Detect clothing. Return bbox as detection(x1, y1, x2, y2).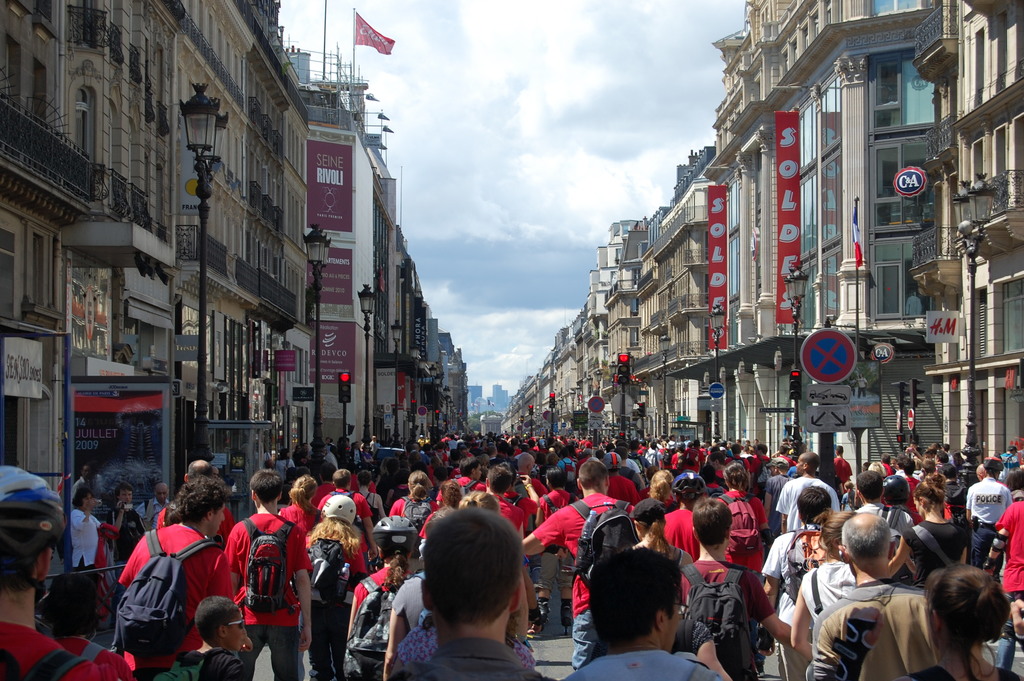
detection(544, 481, 618, 609).
